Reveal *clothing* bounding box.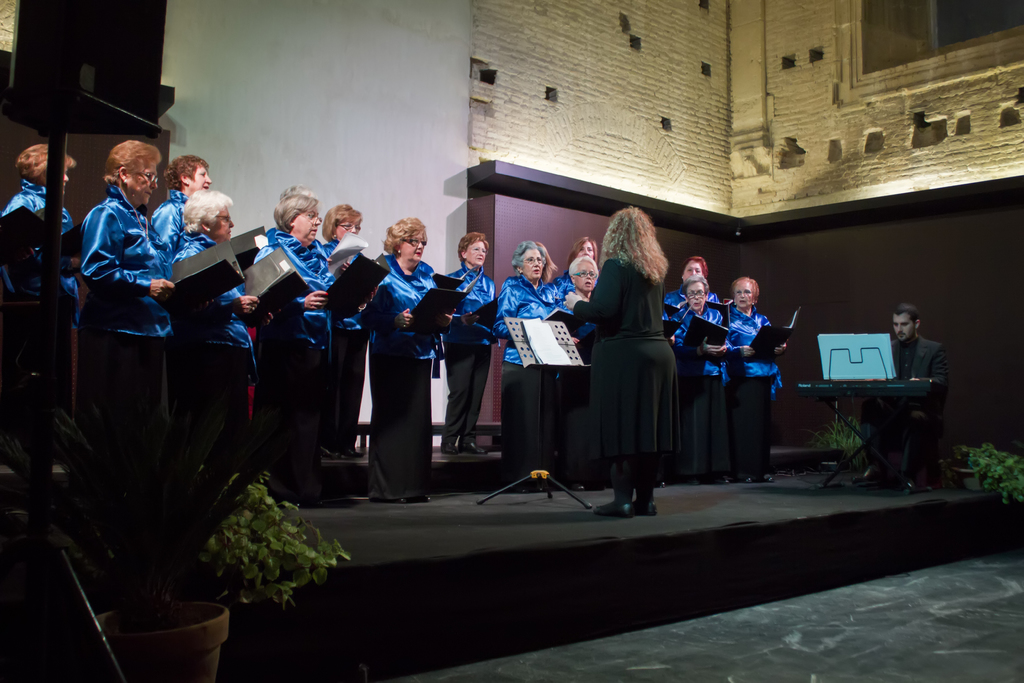
Revealed: <region>241, 235, 335, 483</region>.
